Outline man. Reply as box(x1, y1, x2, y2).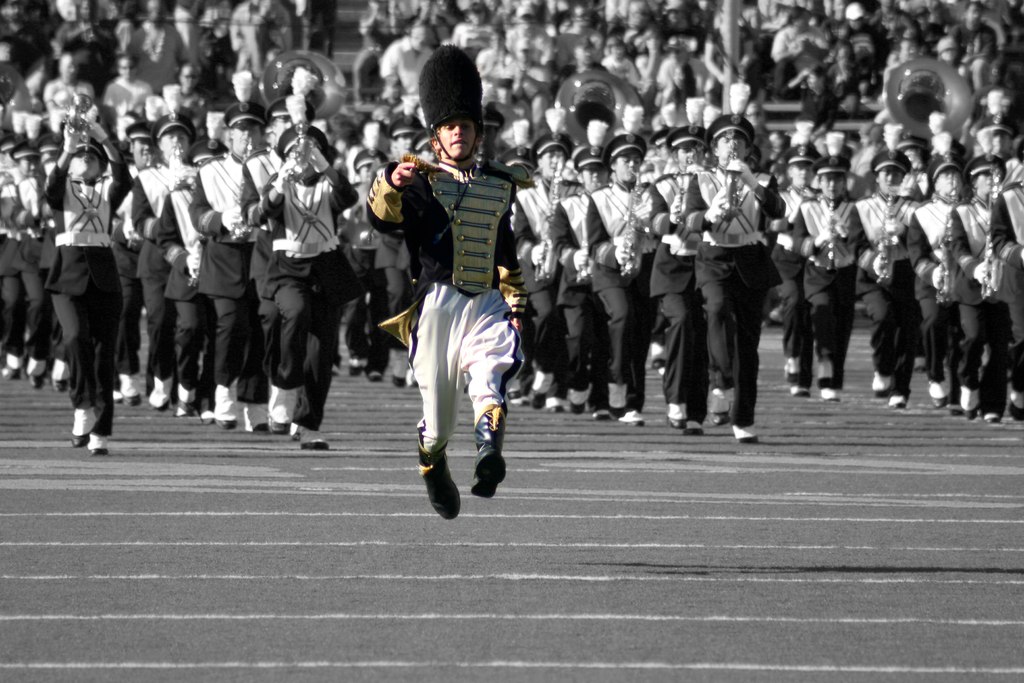
box(856, 152, 929, 395).
